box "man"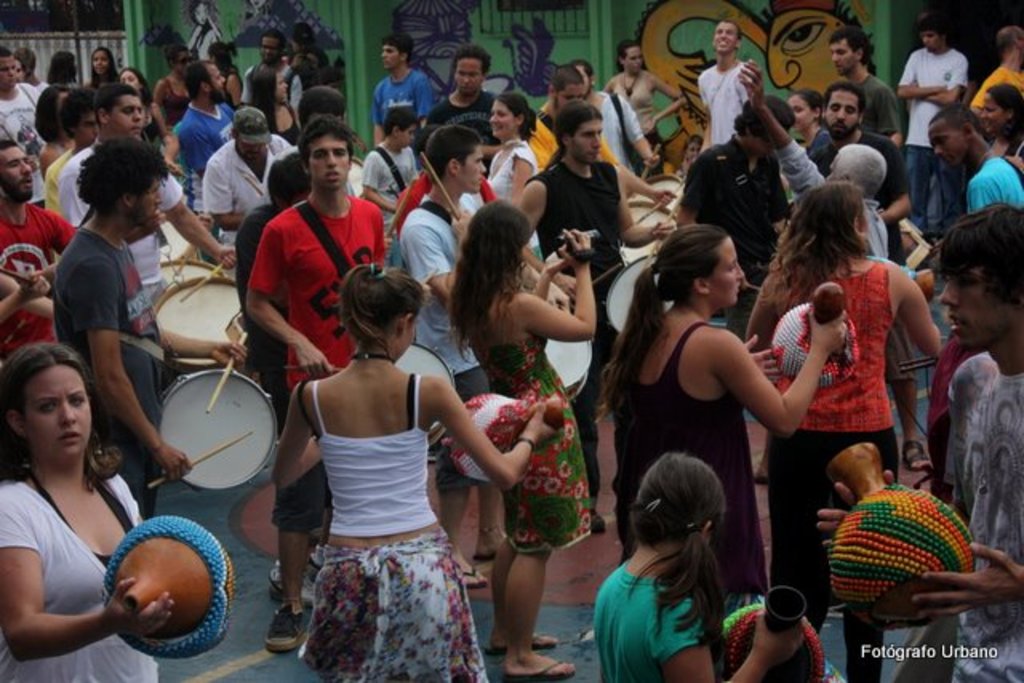
detection(18, 45, 48, 91)
